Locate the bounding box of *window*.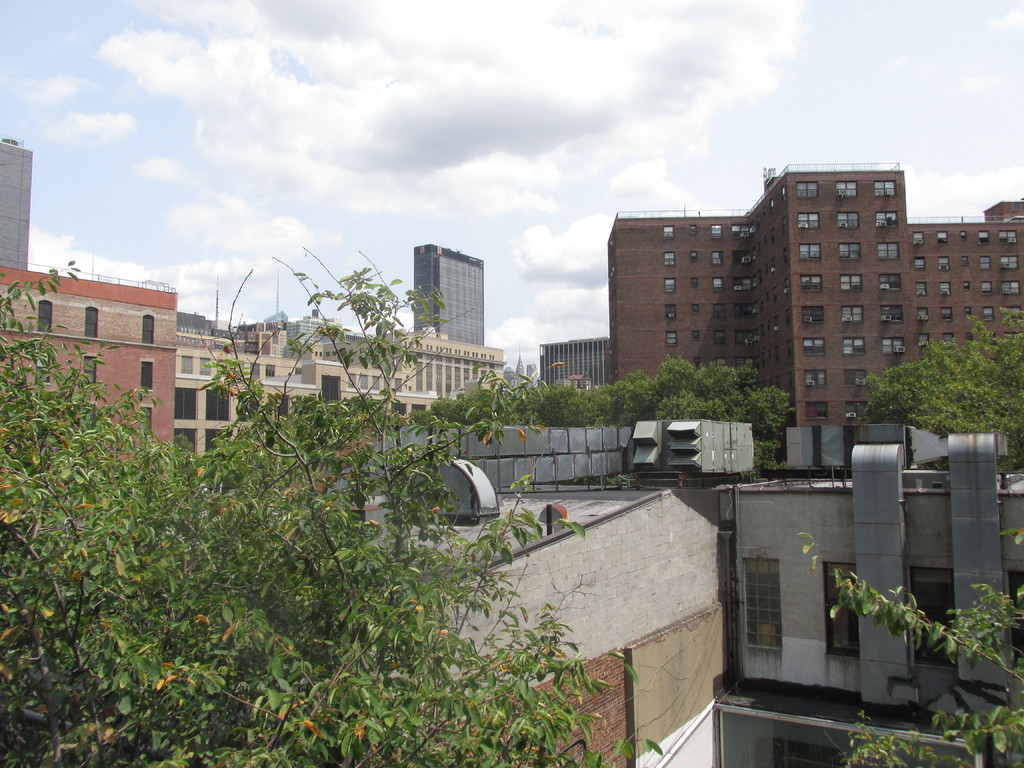
Bounding box: crop(847, 401, 870, 422).
